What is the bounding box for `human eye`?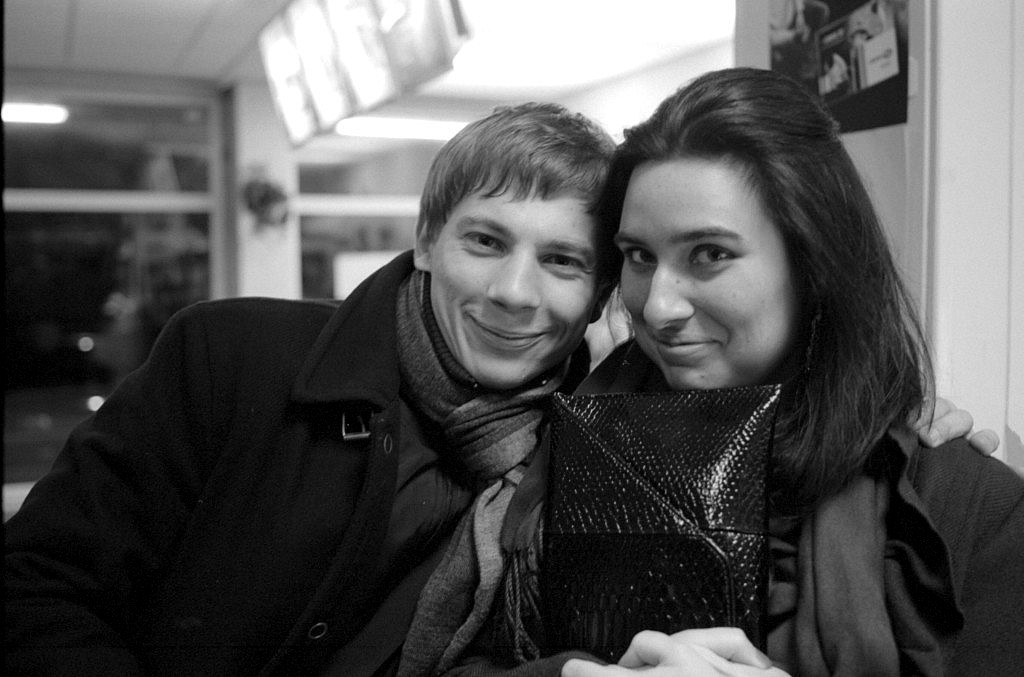
(left=686, top=242, right=739, bottom=274).
